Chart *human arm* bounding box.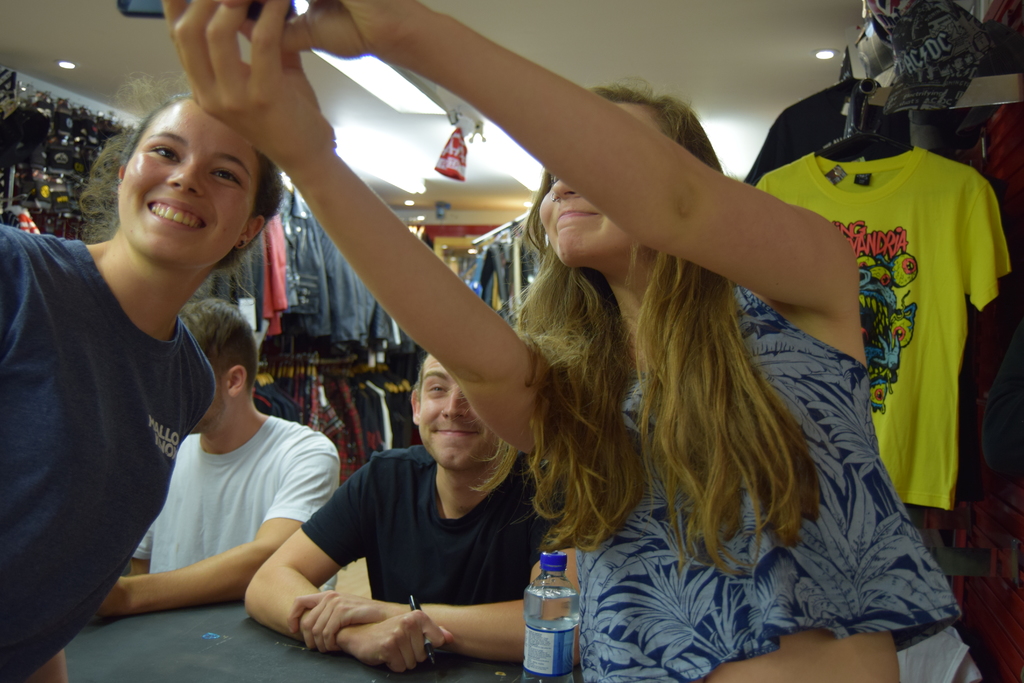
Charted: region(335, 34, 858, 334).
